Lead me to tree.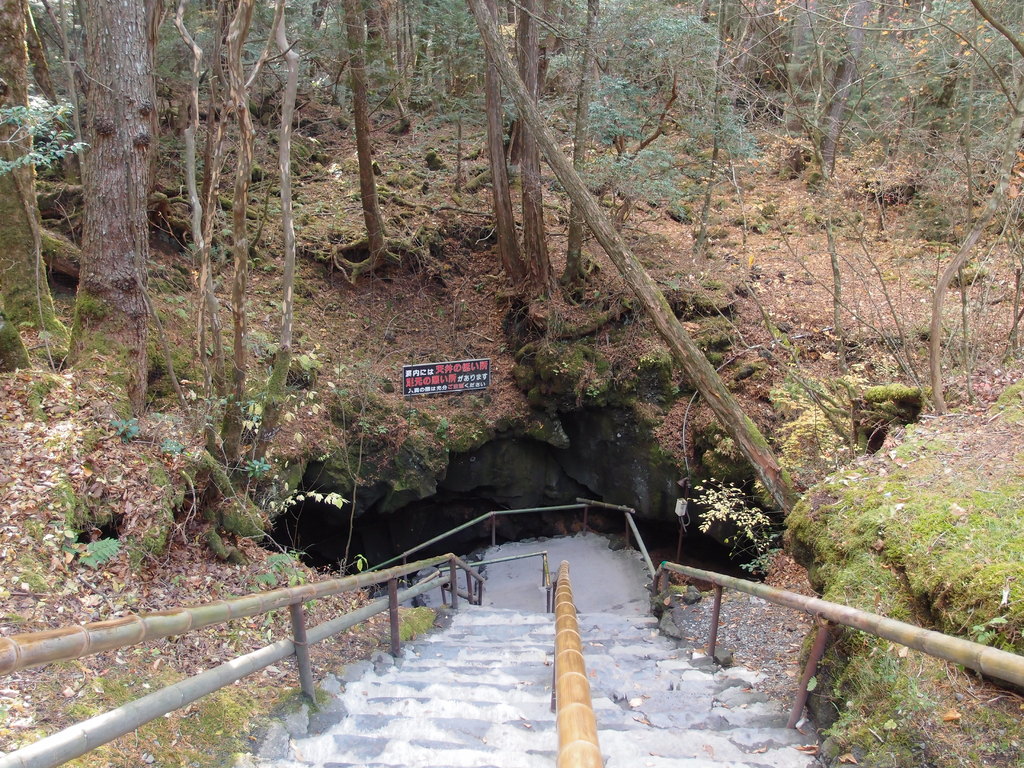
Lead to 71:0:147:423.
